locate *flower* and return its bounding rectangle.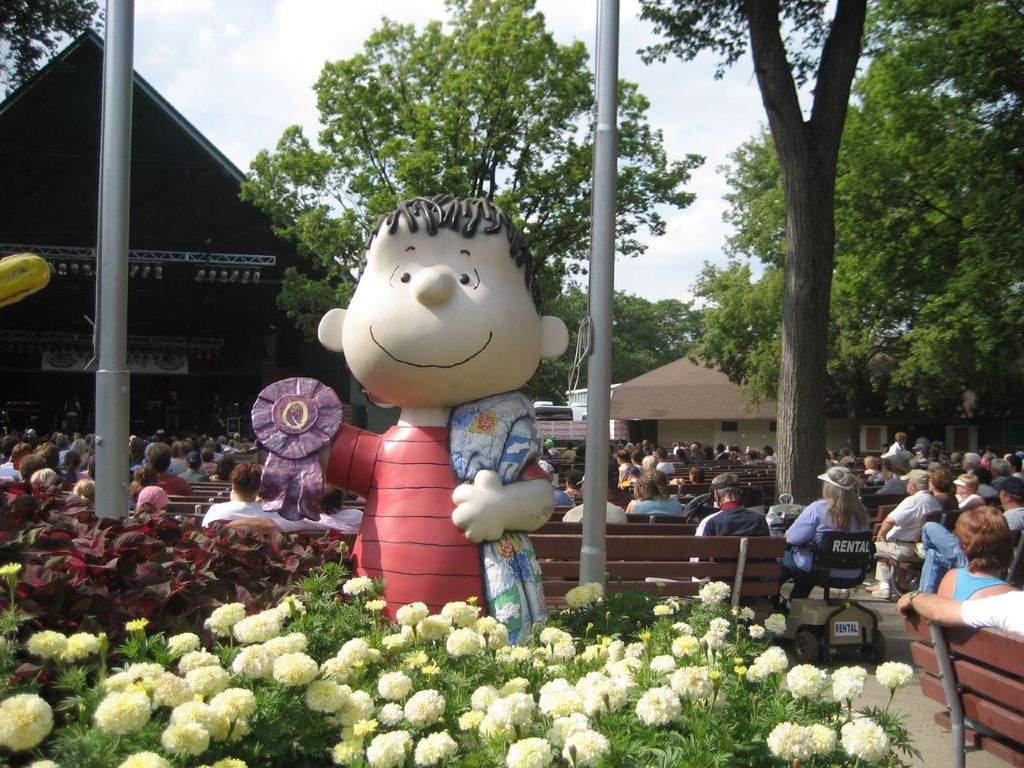
{"x1": 505, "y1": 741, "x2": 555, "y2": 767}.
